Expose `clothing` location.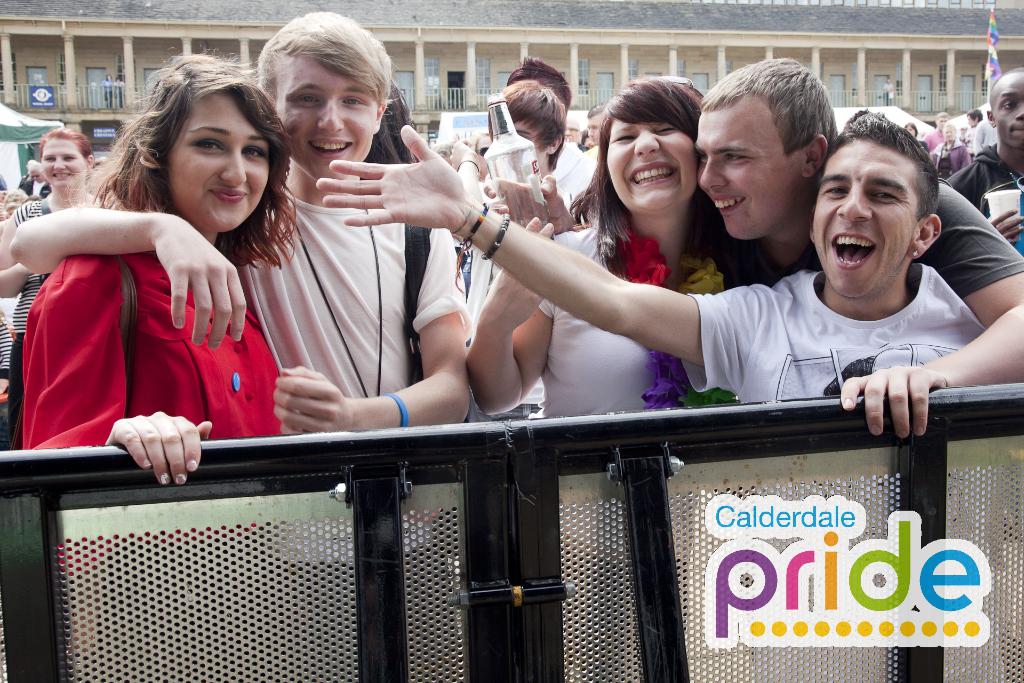
Exposed at select_region(929, 180, 1023, 309).
